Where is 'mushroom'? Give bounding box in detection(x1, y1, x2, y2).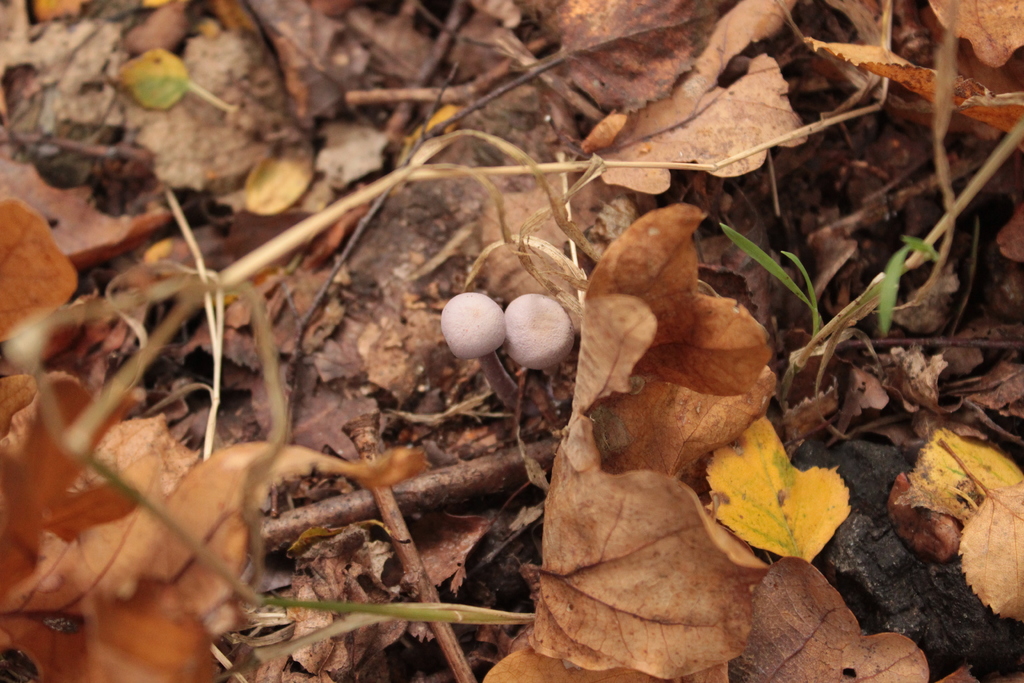
detection(429, 288, 518, 392).
